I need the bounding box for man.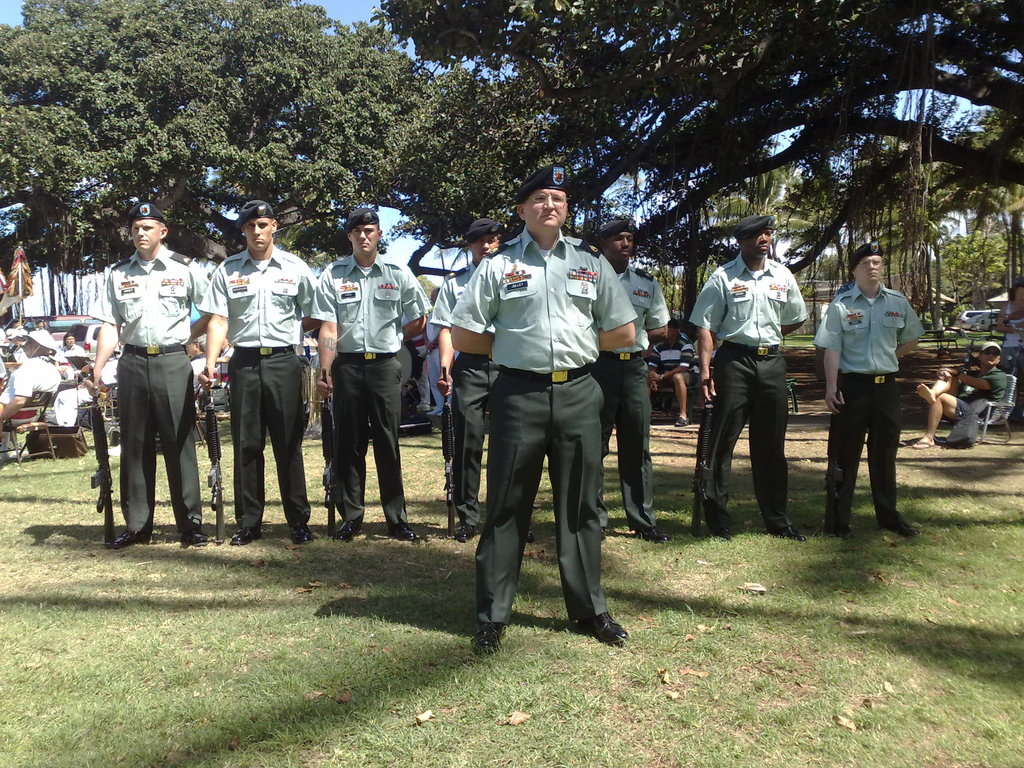
Here it is: 314, 209, 437, 533.
